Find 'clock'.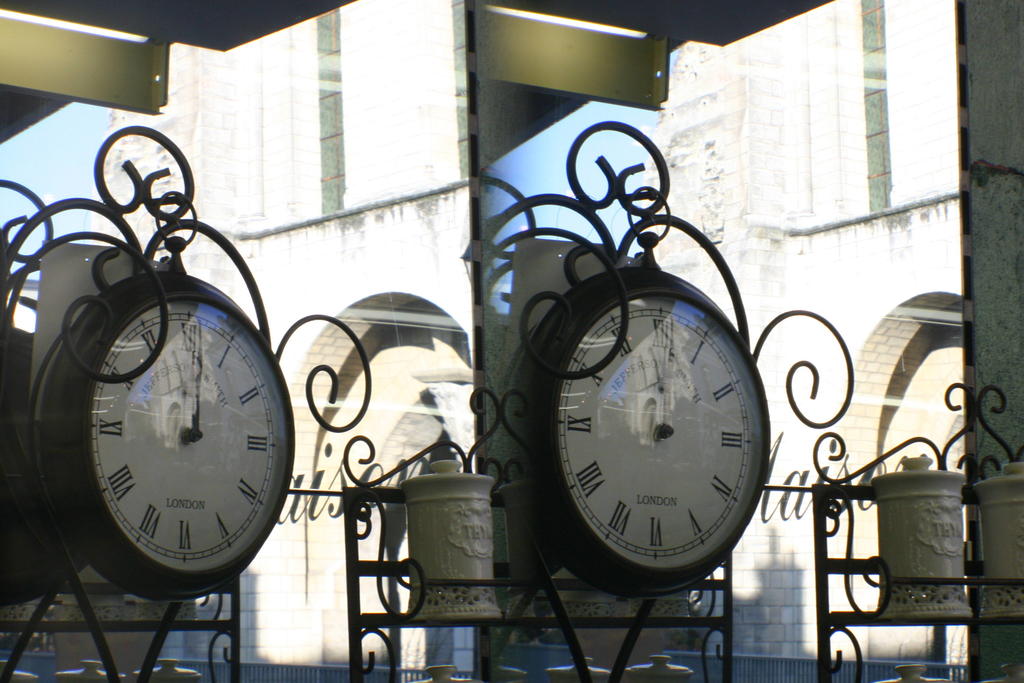
[524,260,777,579].
